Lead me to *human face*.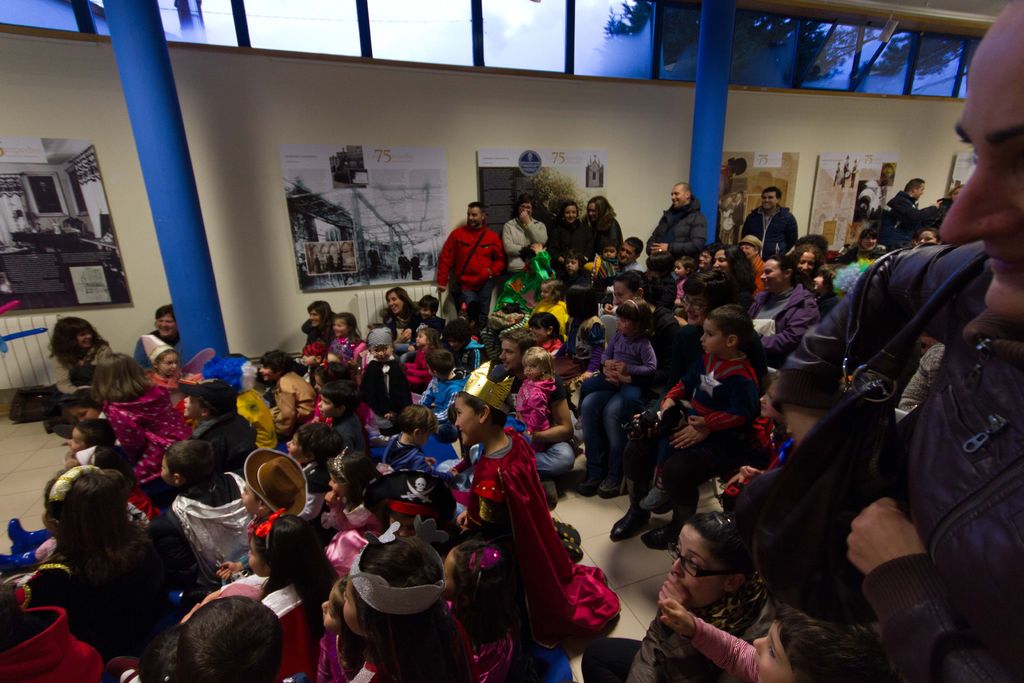
Lead to <region>618, 244, 634, 265</region>.
